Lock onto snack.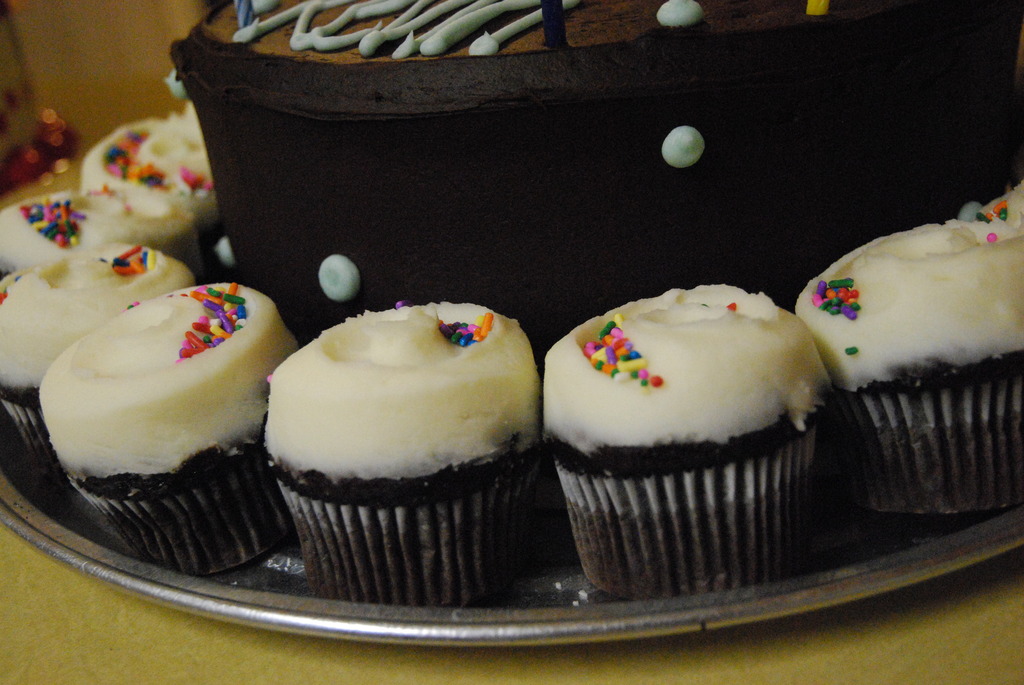
Locked: [794, 182, 1023, 516].
